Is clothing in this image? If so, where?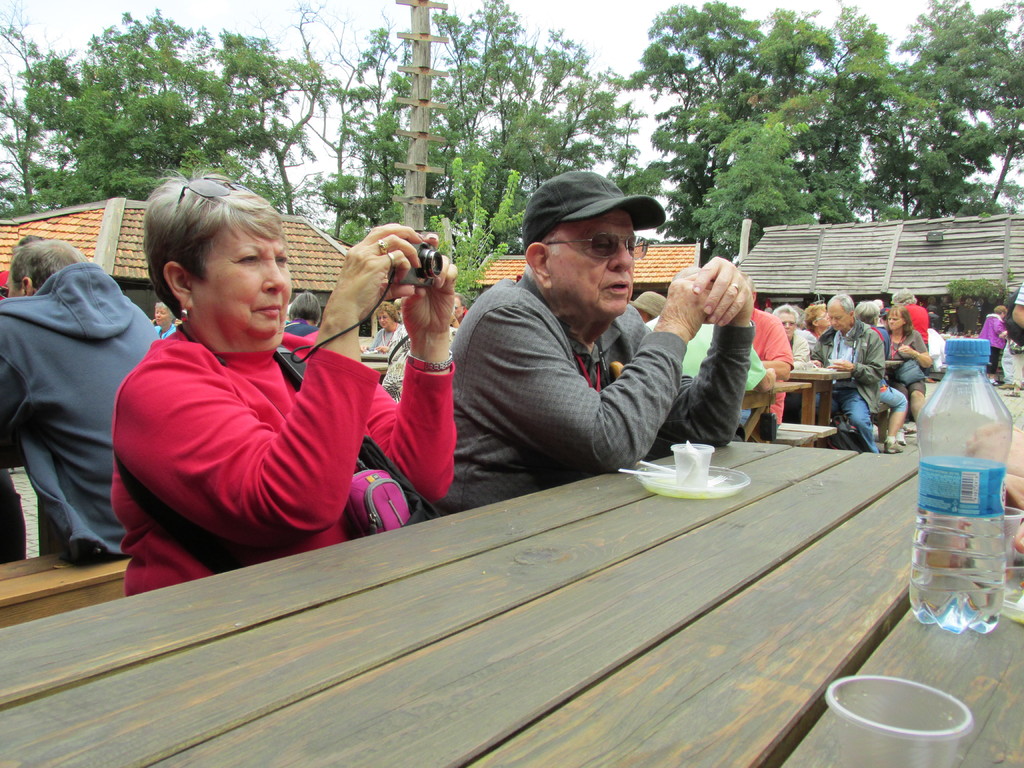
Yes, at bbox(435, 263, 755, 508).
